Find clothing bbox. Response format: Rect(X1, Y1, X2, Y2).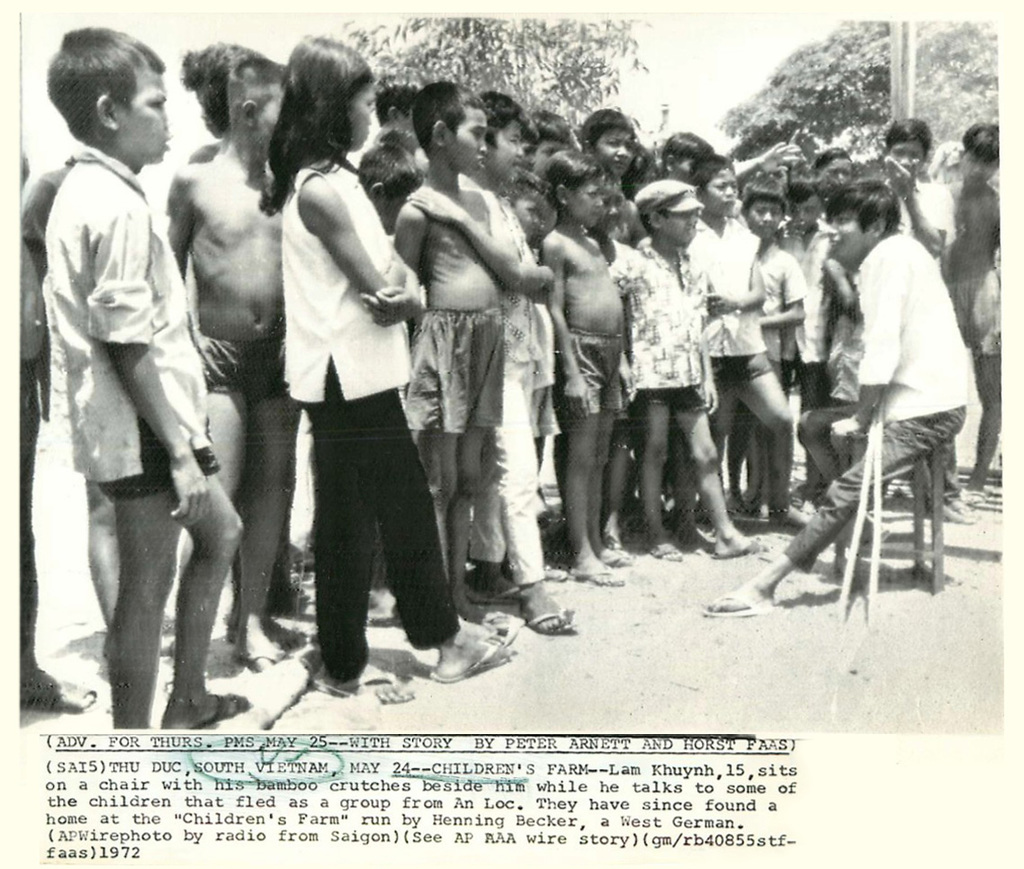
Rect(248, 123, 435, 661).
